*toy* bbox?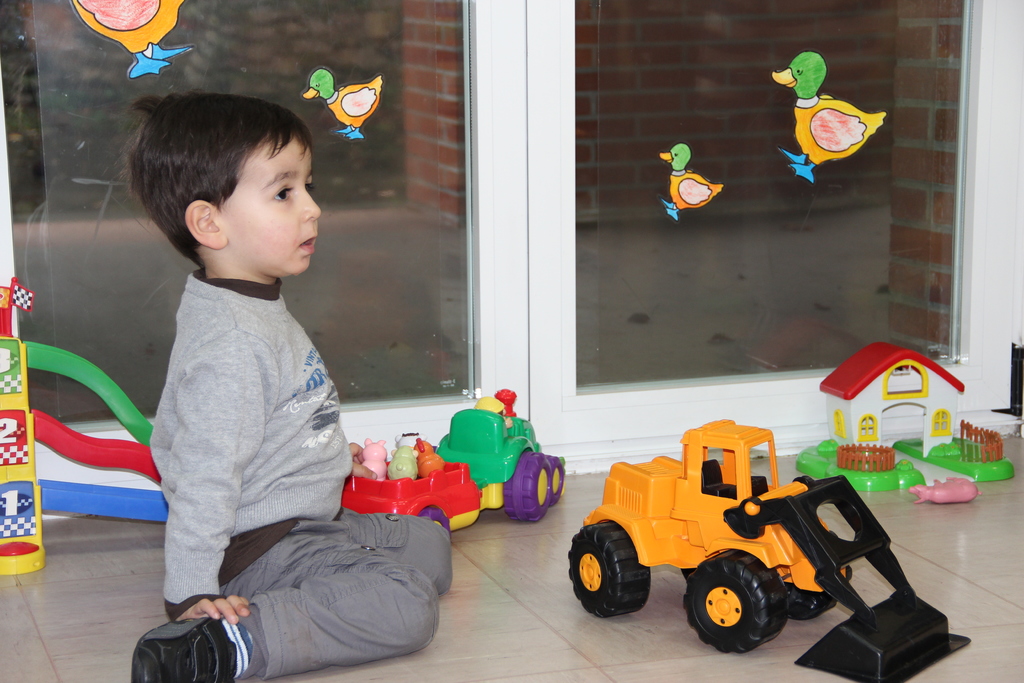
pyautogui.locateOnScreen(395, 399, 559, 549)
